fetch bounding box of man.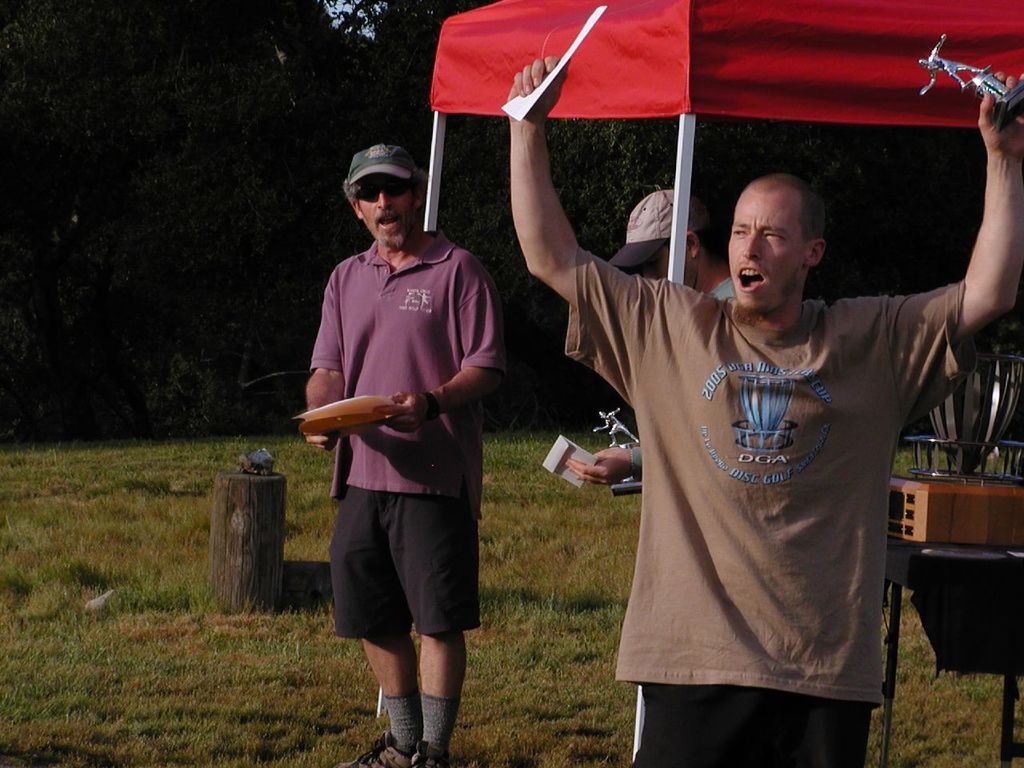
Bbox: (294, 136, 506, 746).
